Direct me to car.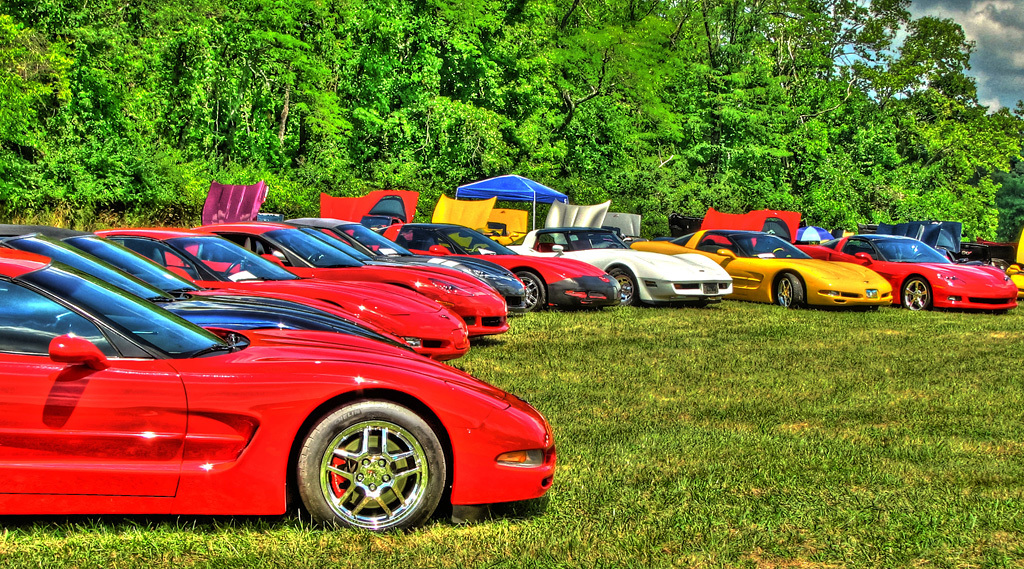
Direction: crop(628, 234, 891, 310).
